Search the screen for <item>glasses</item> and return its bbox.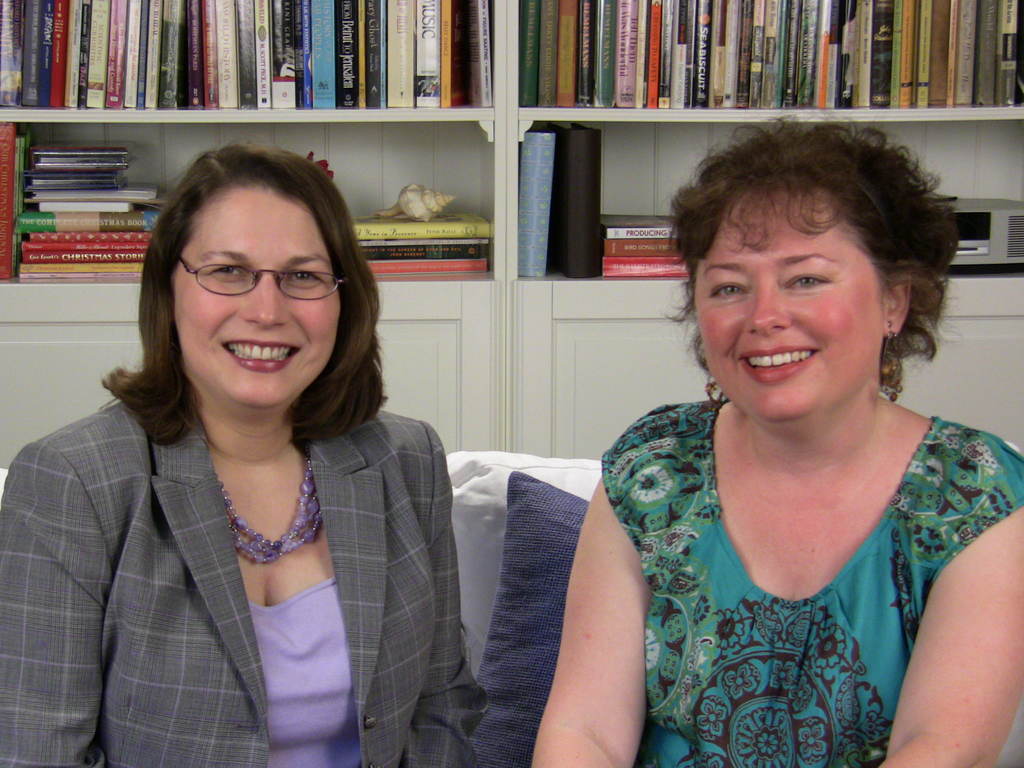
Found: x1=185, y1=261, x2=344, y2=299.
